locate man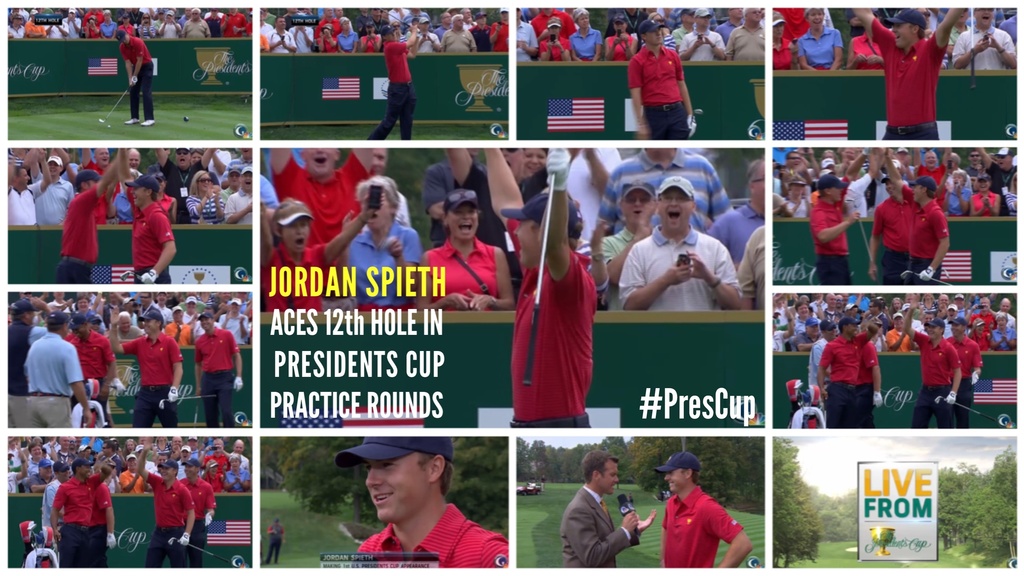
Rect(95, 465, 121, 566)
